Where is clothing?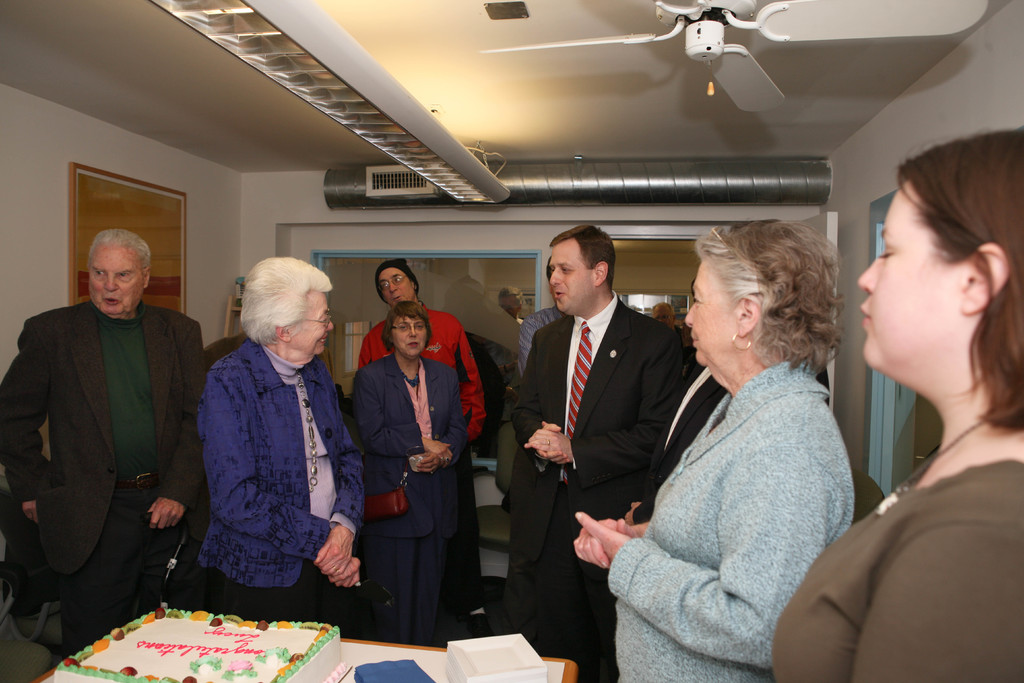
[194, 338, 364, 636].
